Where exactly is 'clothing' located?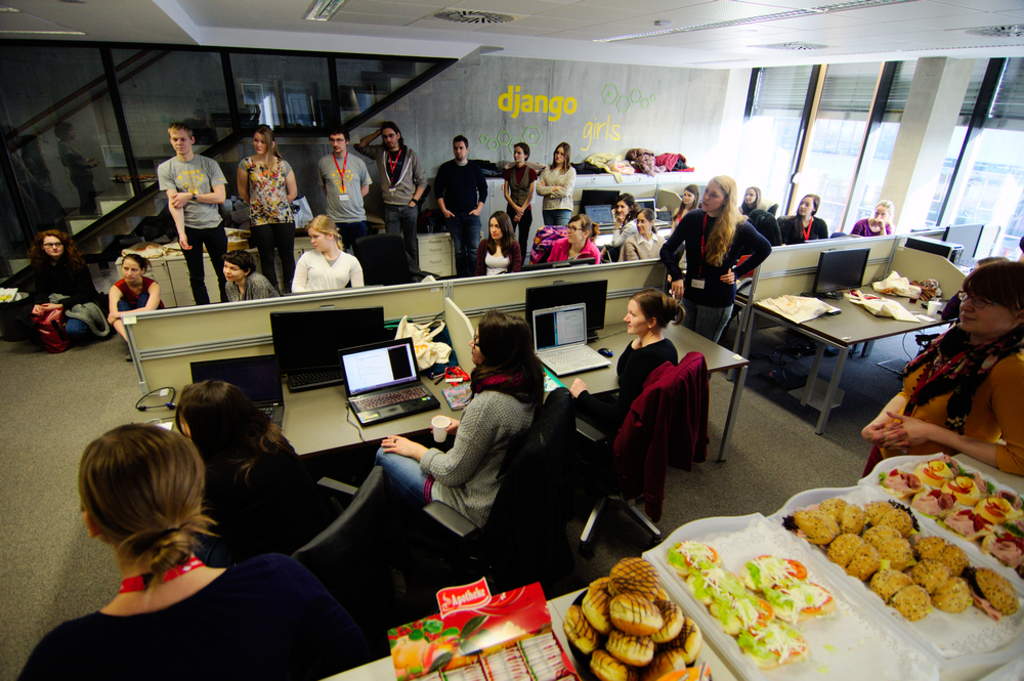
Its bounding box is 152,146,231,300.
